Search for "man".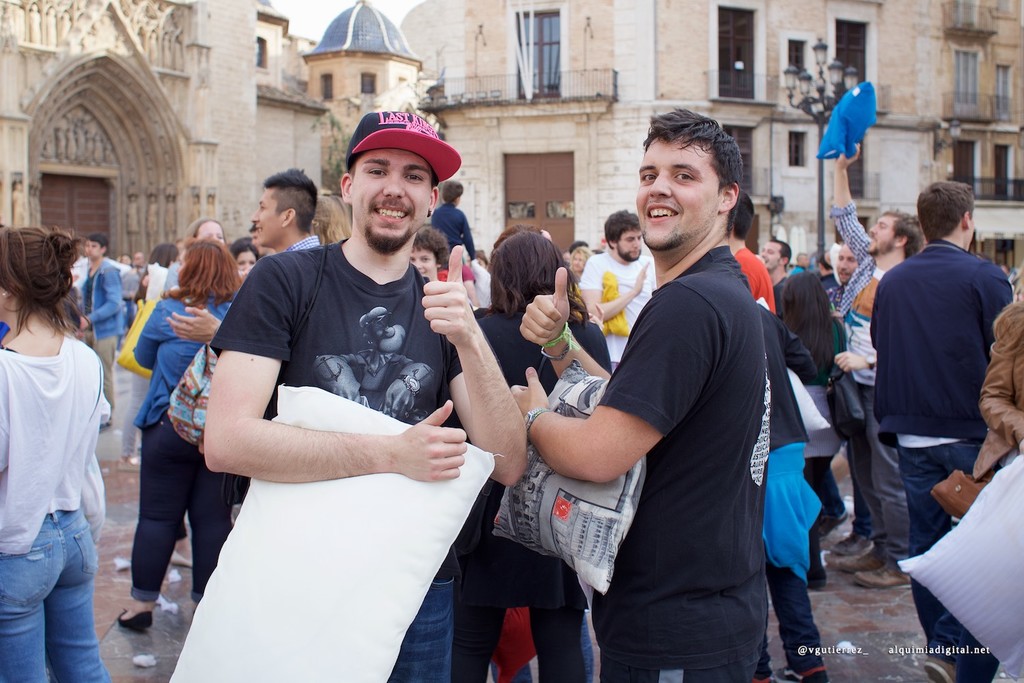
Found at [left=787, top=250, right=810, bottom=273].
